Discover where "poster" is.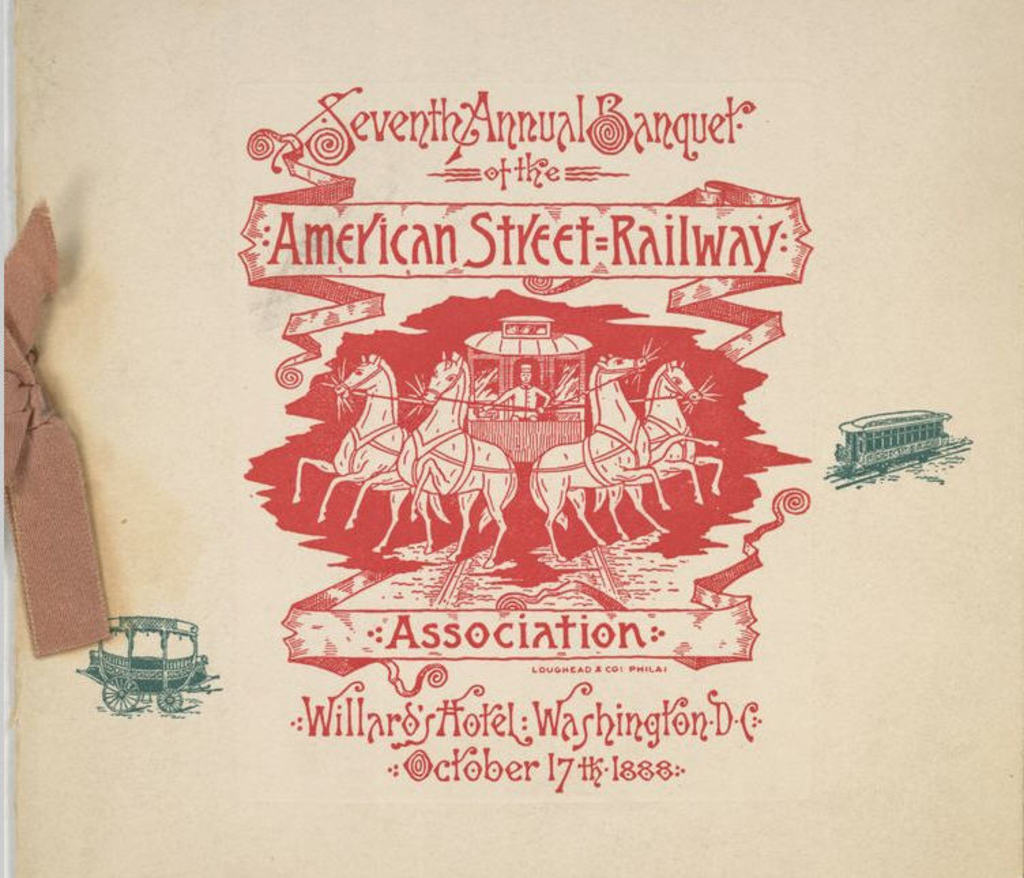
Discovered at (0, 0, 1023, 877).
